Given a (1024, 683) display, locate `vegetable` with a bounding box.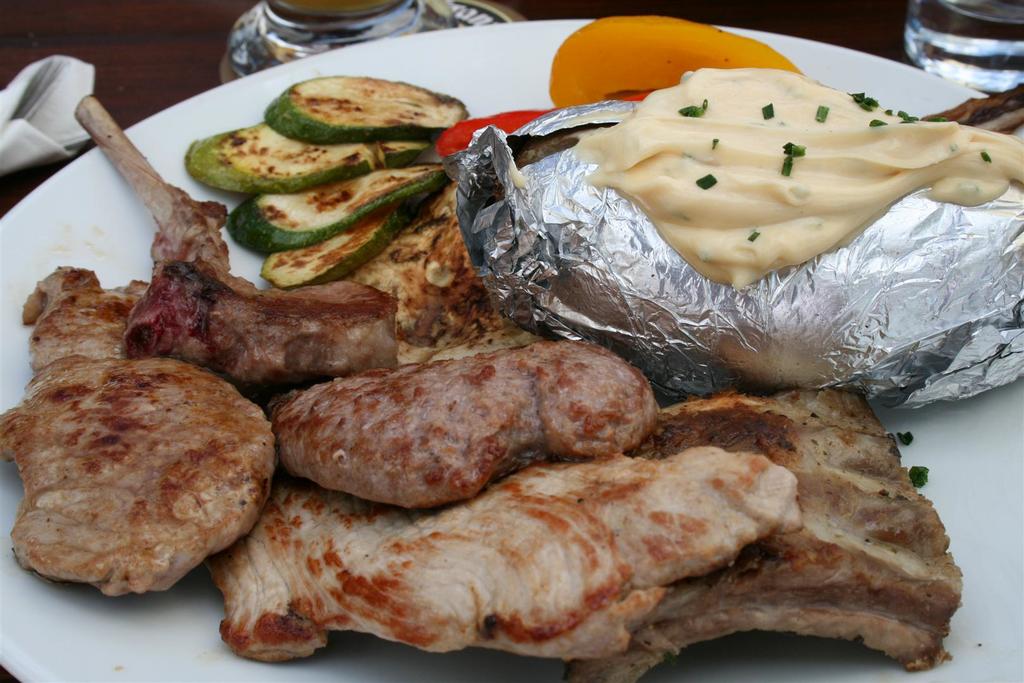
Located: select_region(182, 70, 474, 293).
